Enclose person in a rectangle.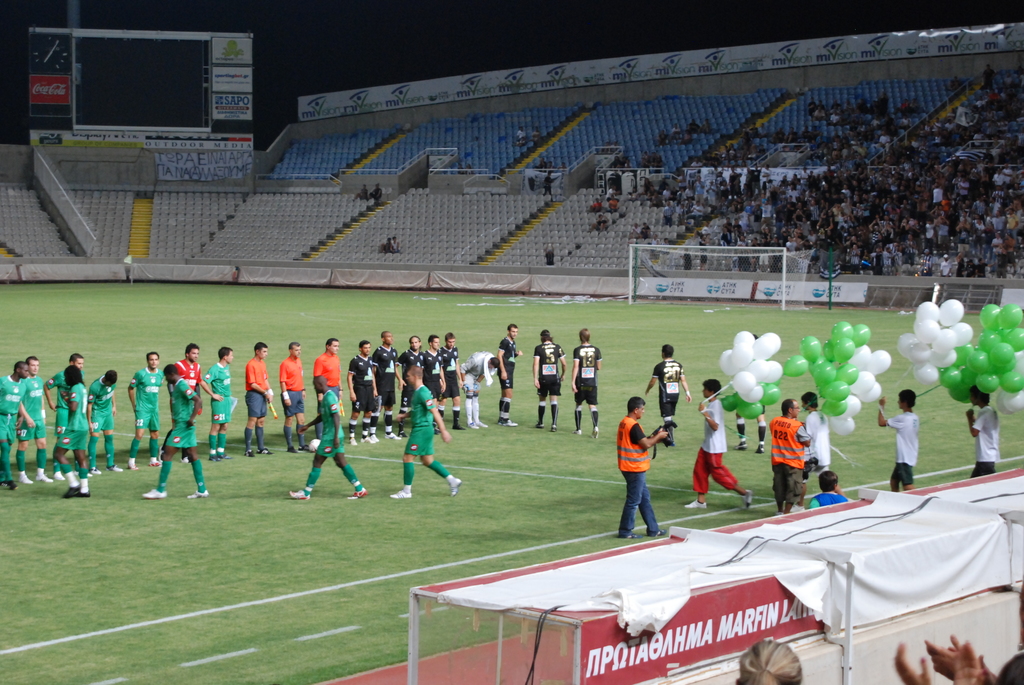
rect(541, 169, 559, 197).
